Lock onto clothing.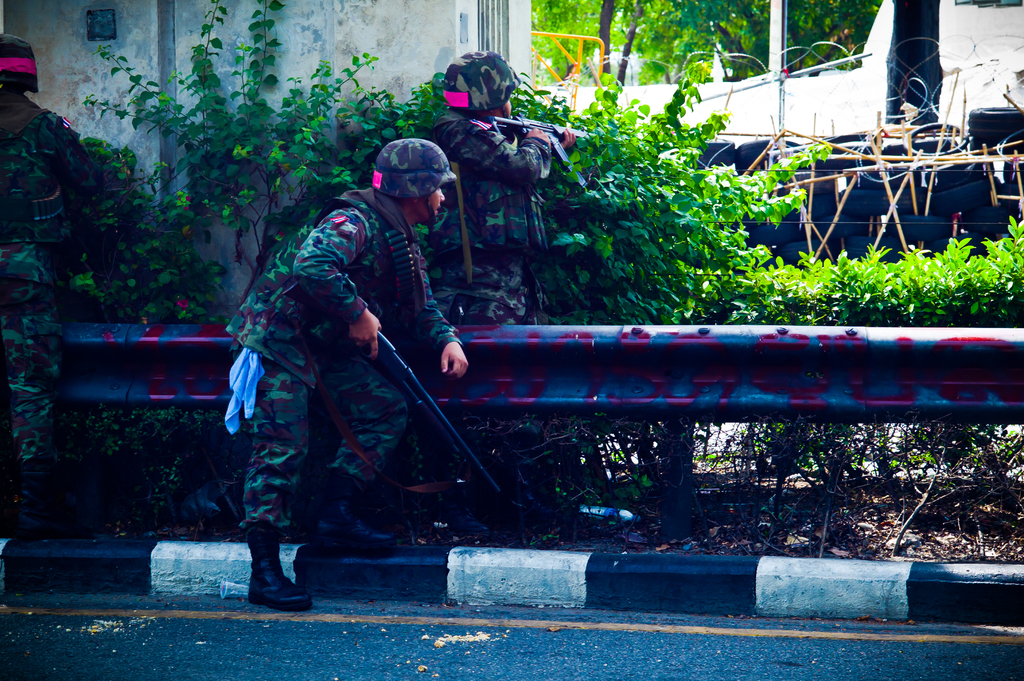
Locked: locate(212, 156, 483, 566).
